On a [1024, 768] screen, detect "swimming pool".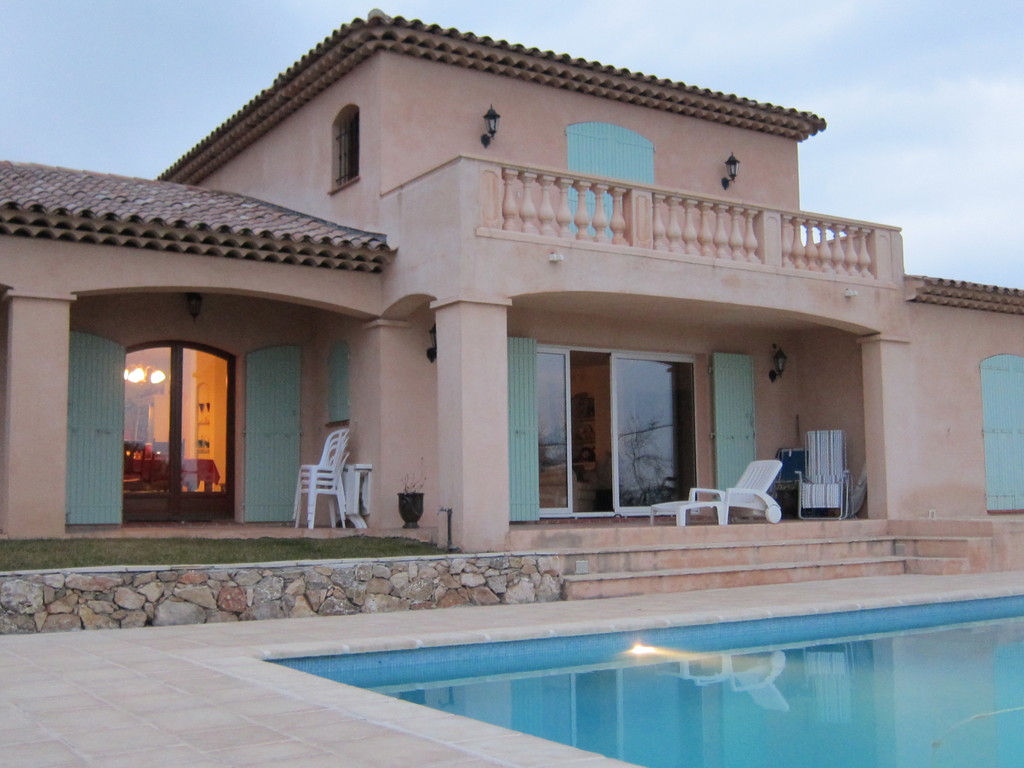
rect(255, 588, 1023, 767).
